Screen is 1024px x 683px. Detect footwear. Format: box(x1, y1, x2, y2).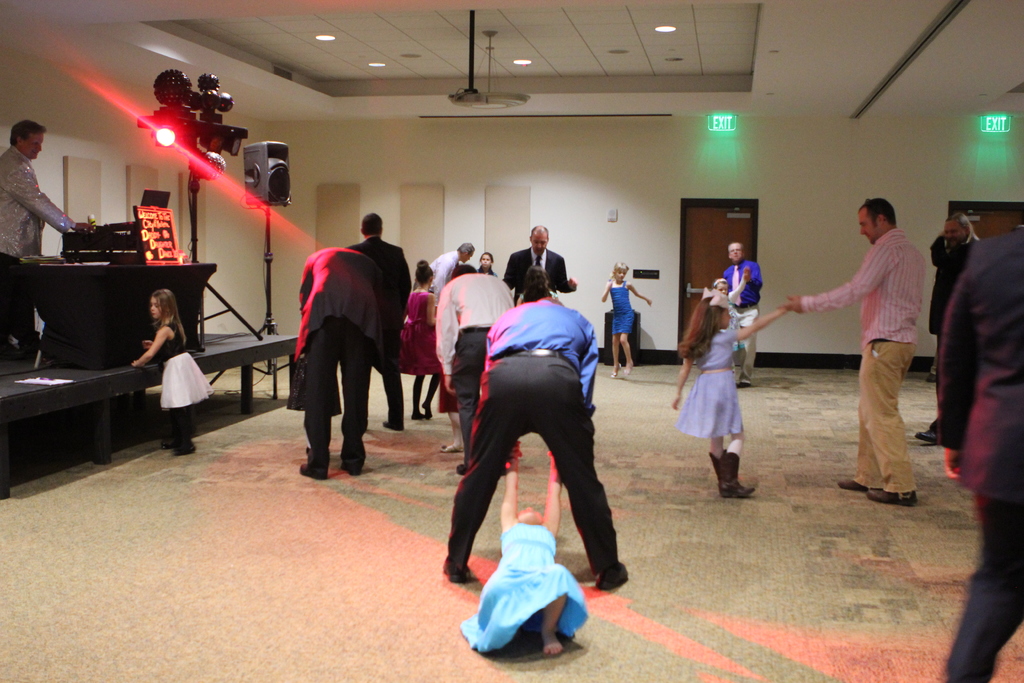
box(440, 441, 465, 456).
